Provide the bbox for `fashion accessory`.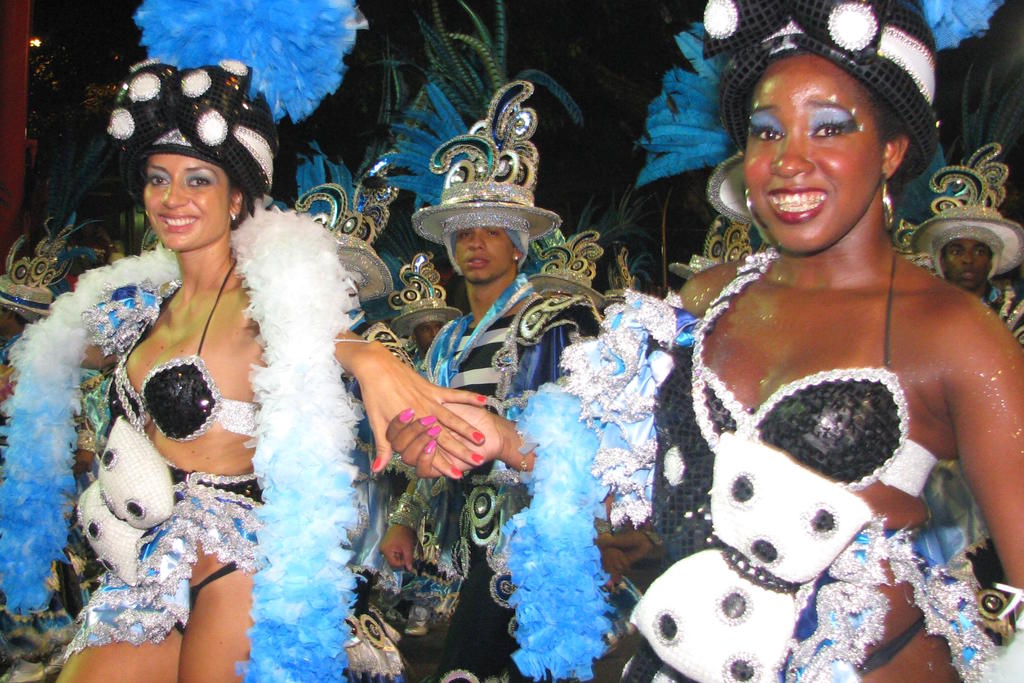
x1=101 y1=0 x2=356 y2=217.
